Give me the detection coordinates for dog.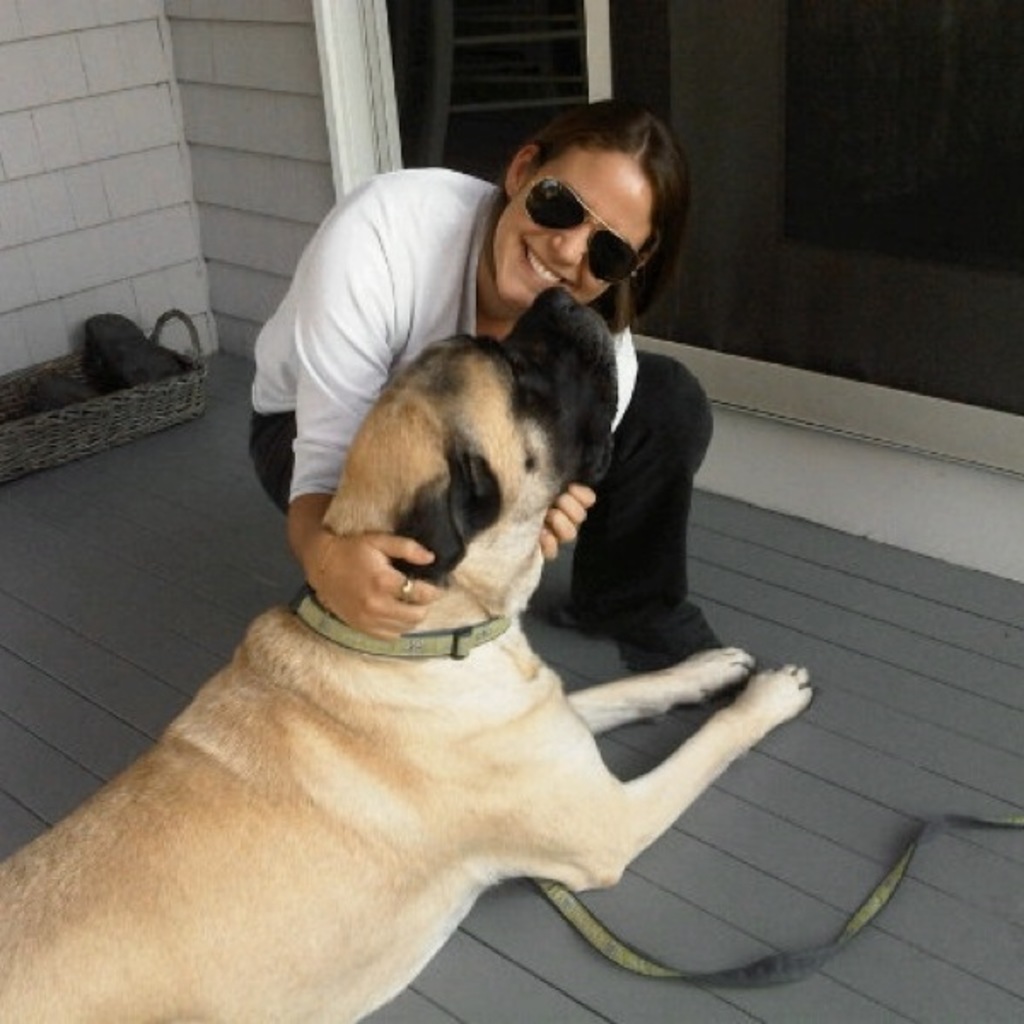
(x1=0, y1=288, x2=821, y2=1022).
